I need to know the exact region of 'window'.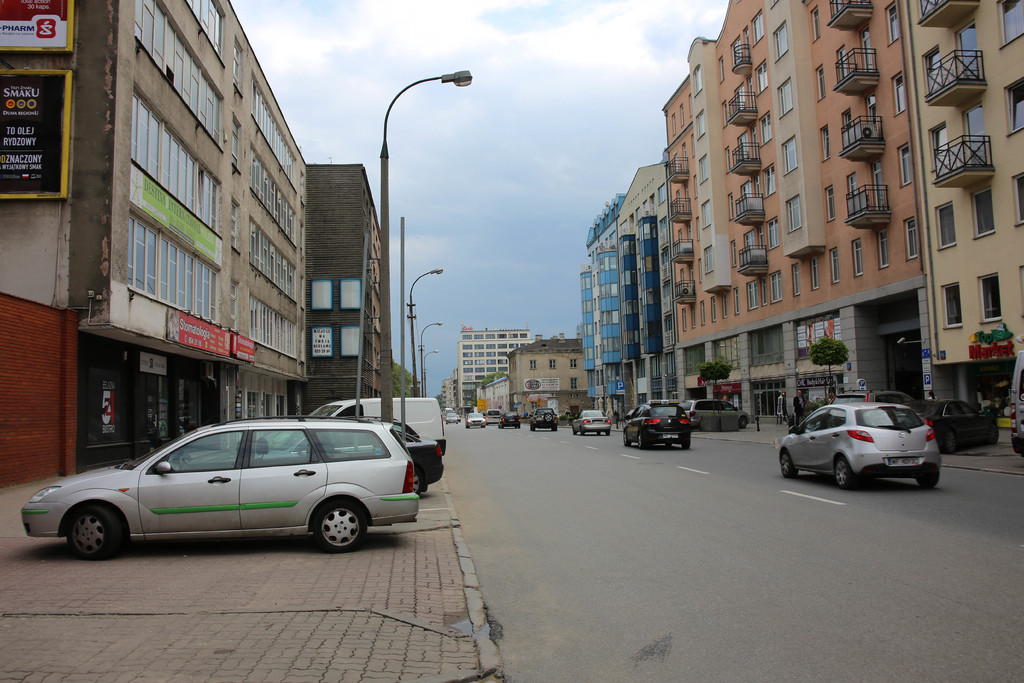
Region: <bbox>803, 4, 822, 45</bbox>.
